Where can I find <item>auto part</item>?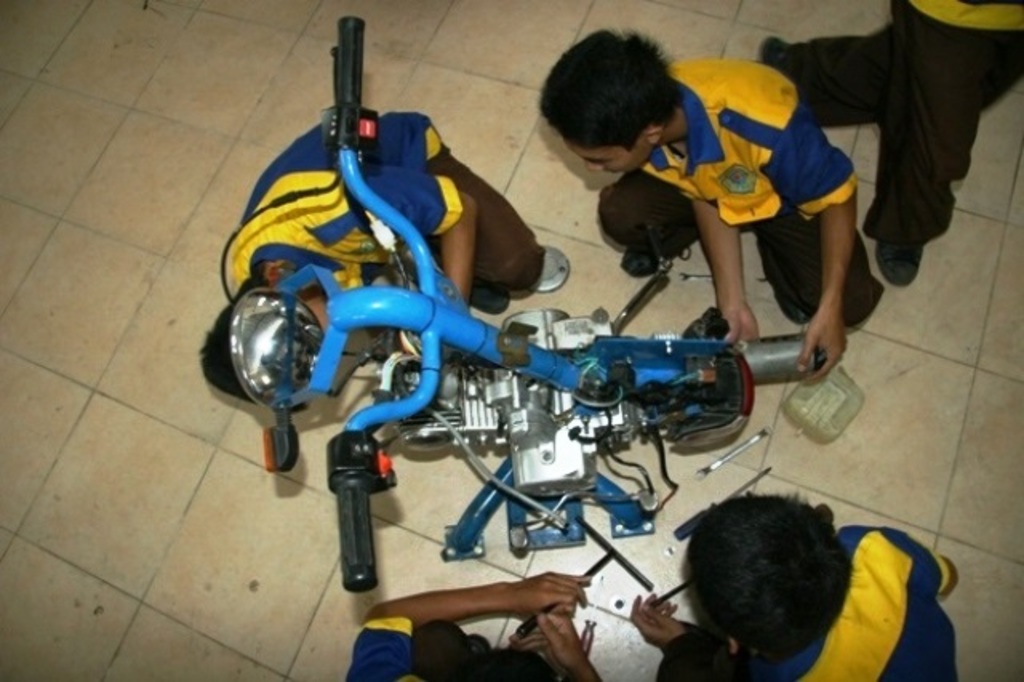
You can find it at box(782, 363, 867, 445).
